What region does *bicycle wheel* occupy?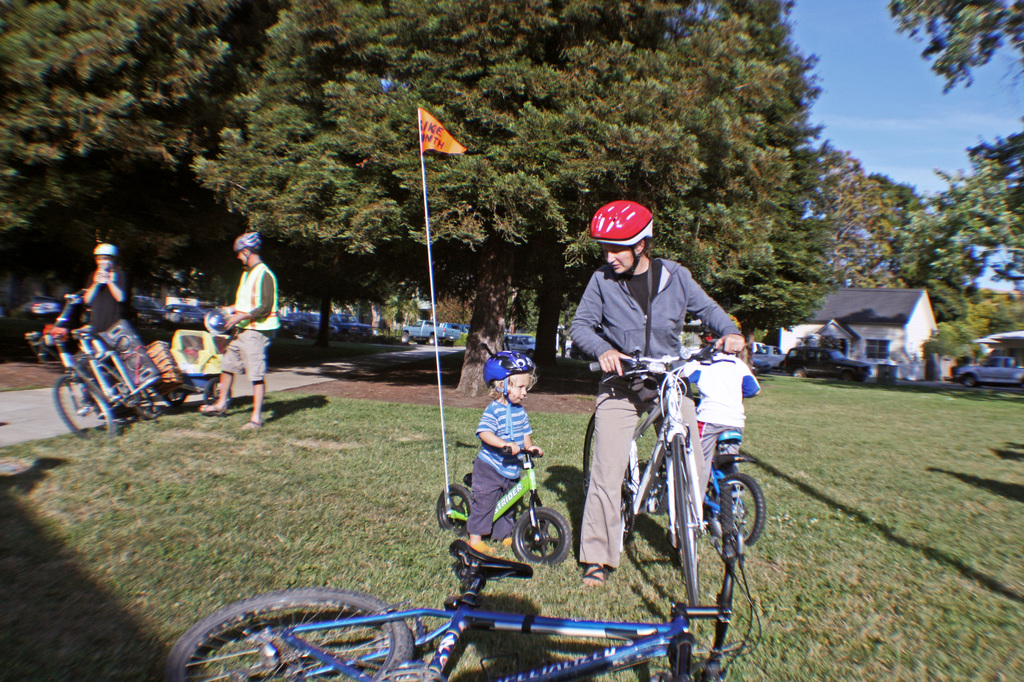
(x1=707, y1=468, x2=766, y2=547).
